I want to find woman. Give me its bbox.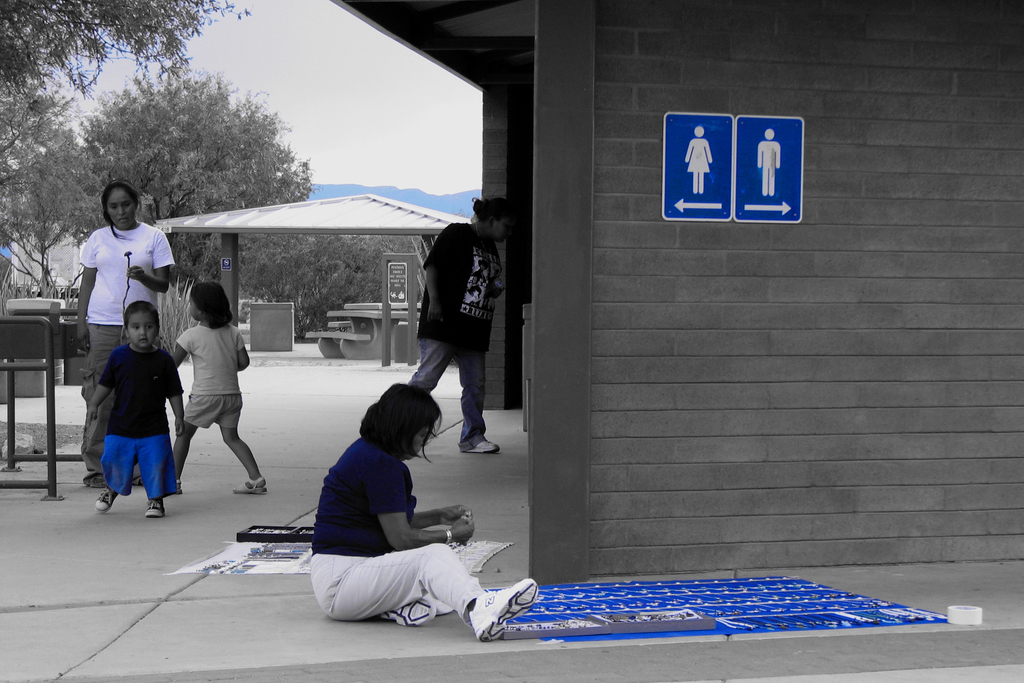
x1=79, y1=178, x2=173, y2=486.
